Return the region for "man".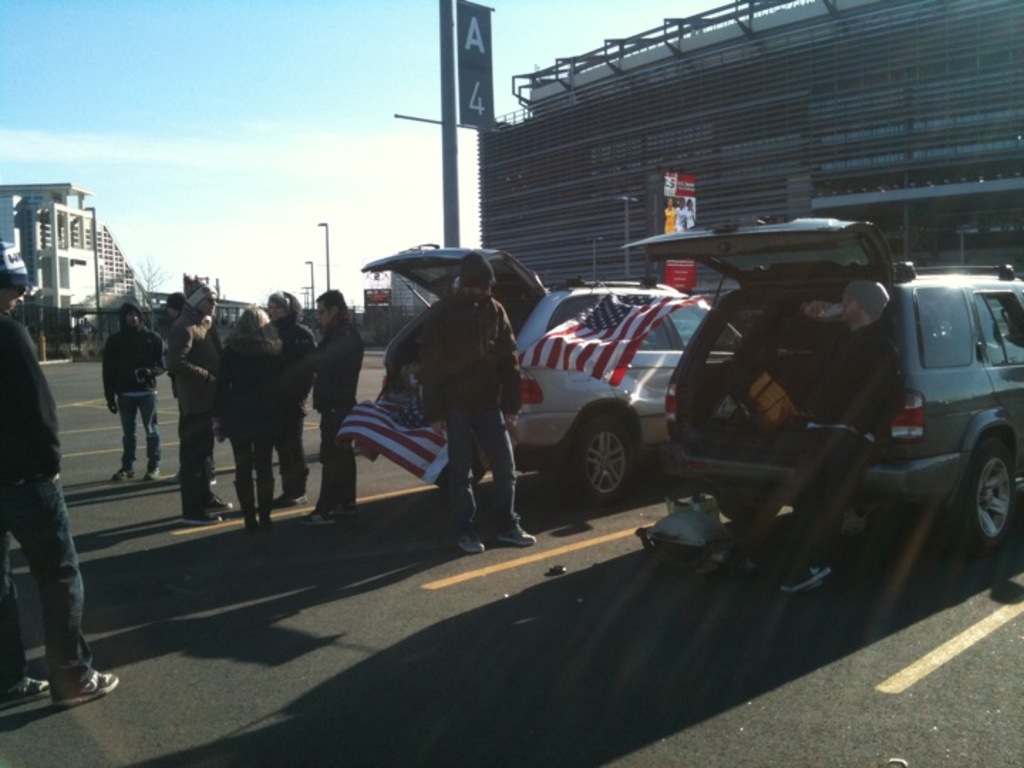
bbox=(393, 259, 528, 548).
